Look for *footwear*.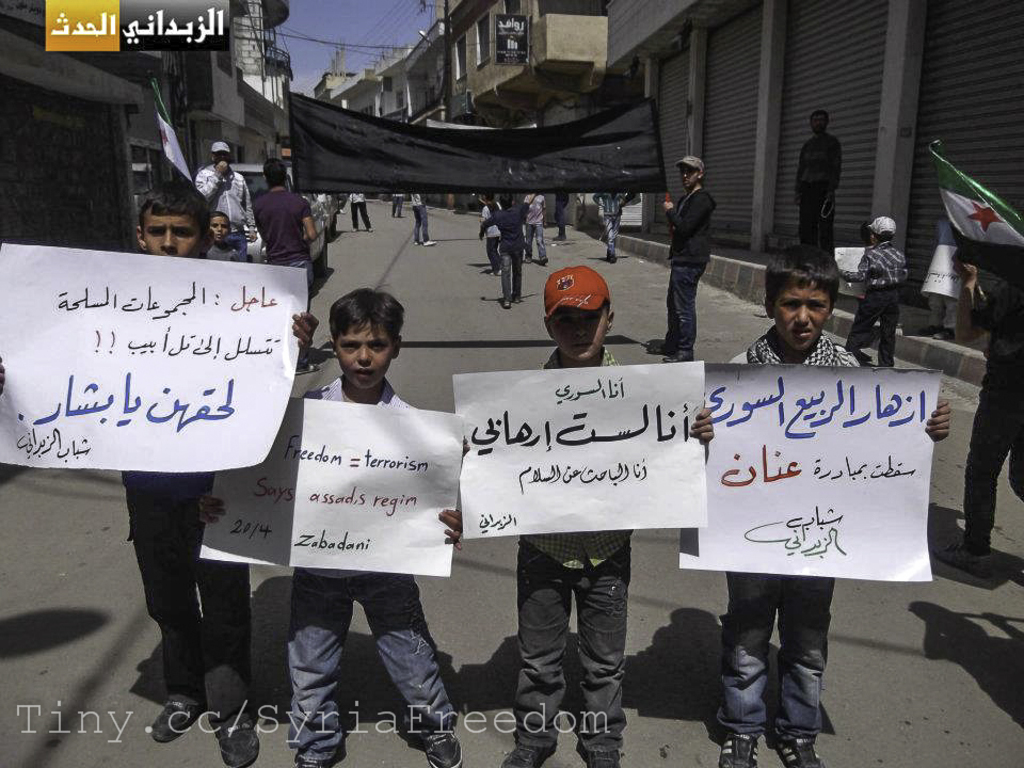
Found: select_region(422, 239, 437, 251).
